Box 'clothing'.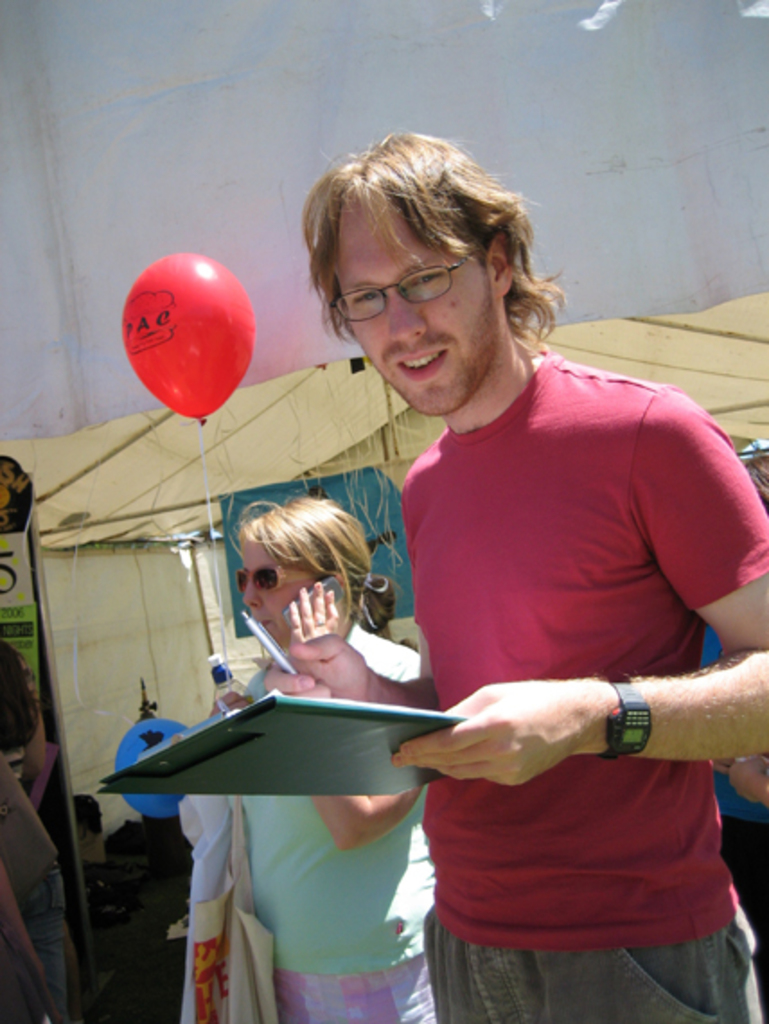
[left=422, top=873, right=762, bottom=1022].
